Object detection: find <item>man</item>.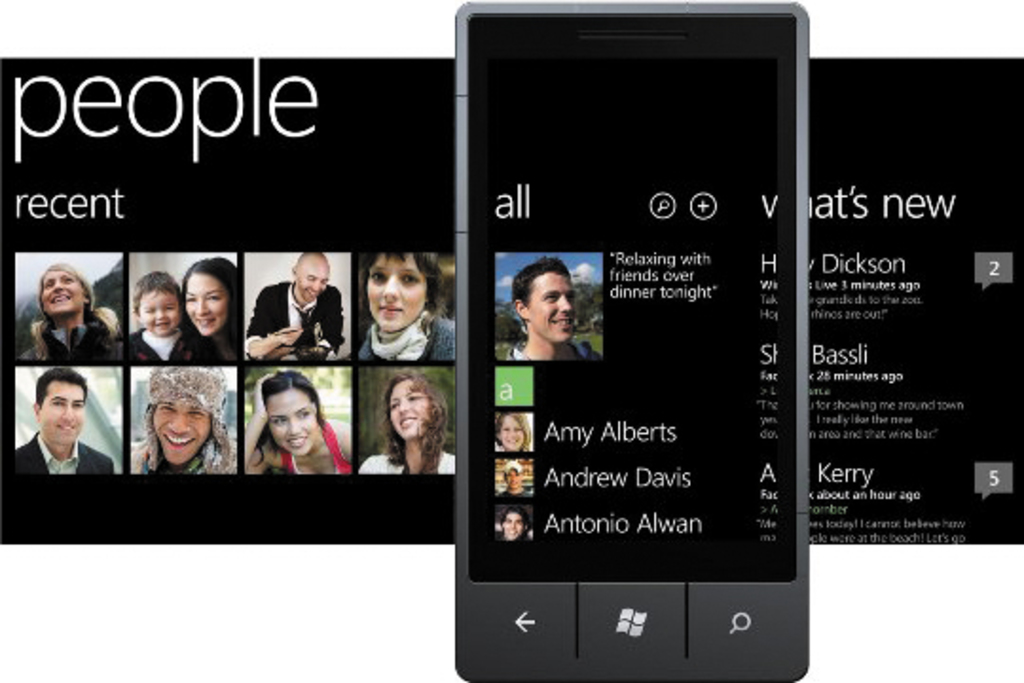
rect(493, 507, 537, 545).
